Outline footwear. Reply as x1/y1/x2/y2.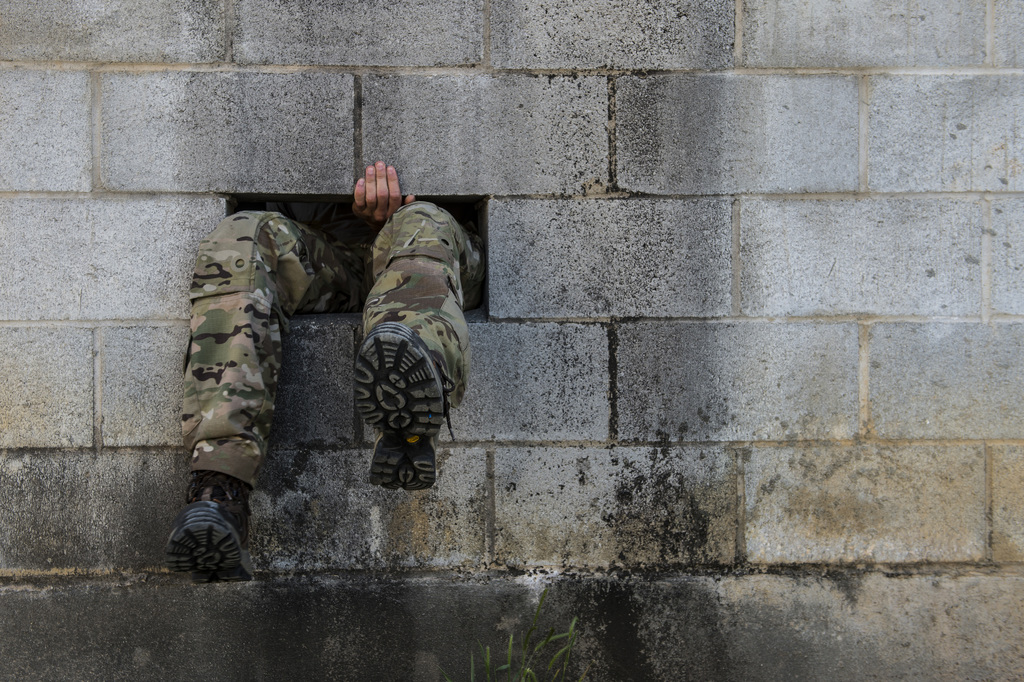
355/319/458/497.
